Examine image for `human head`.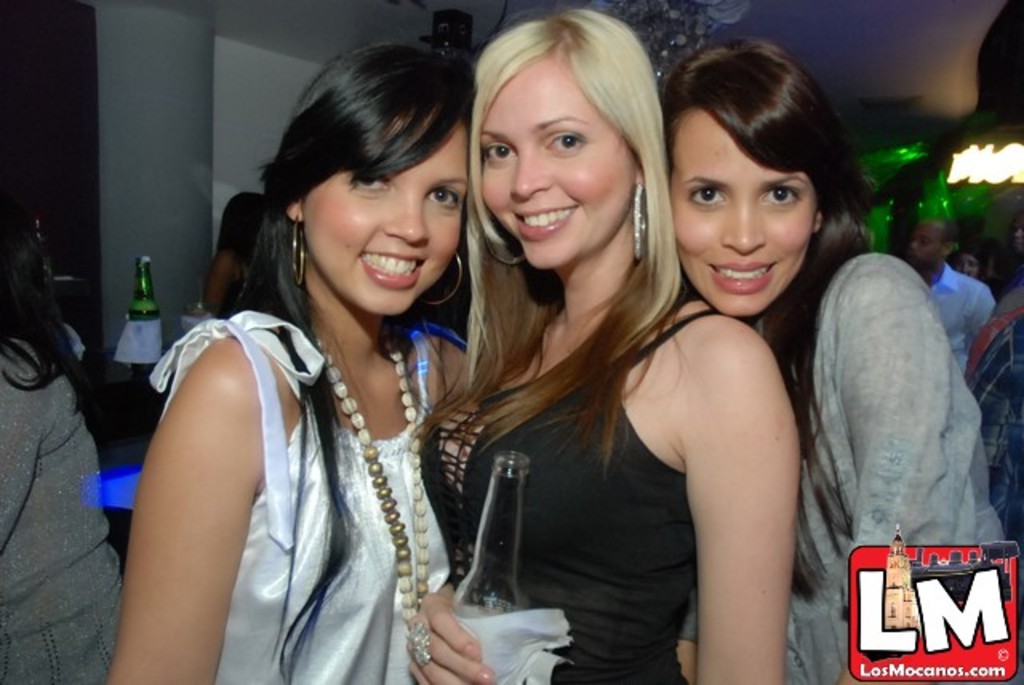
Examination result: region(259, 40, 467, 315).
